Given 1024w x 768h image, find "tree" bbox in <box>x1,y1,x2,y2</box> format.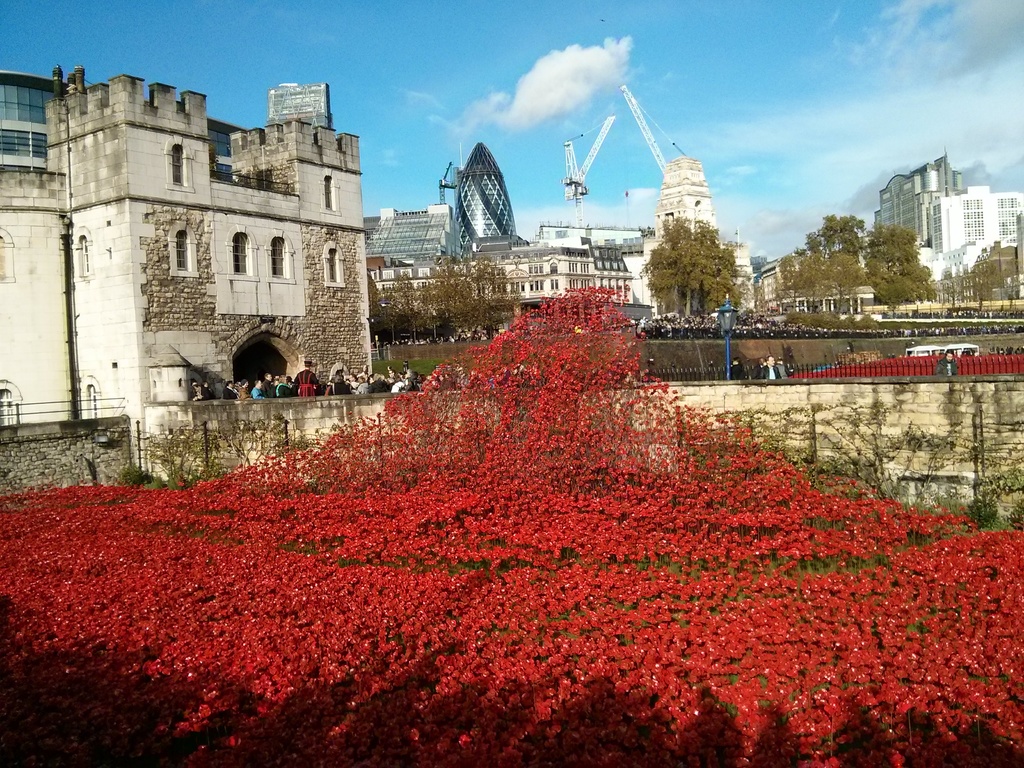
<box>968,246,998,308</box>.
